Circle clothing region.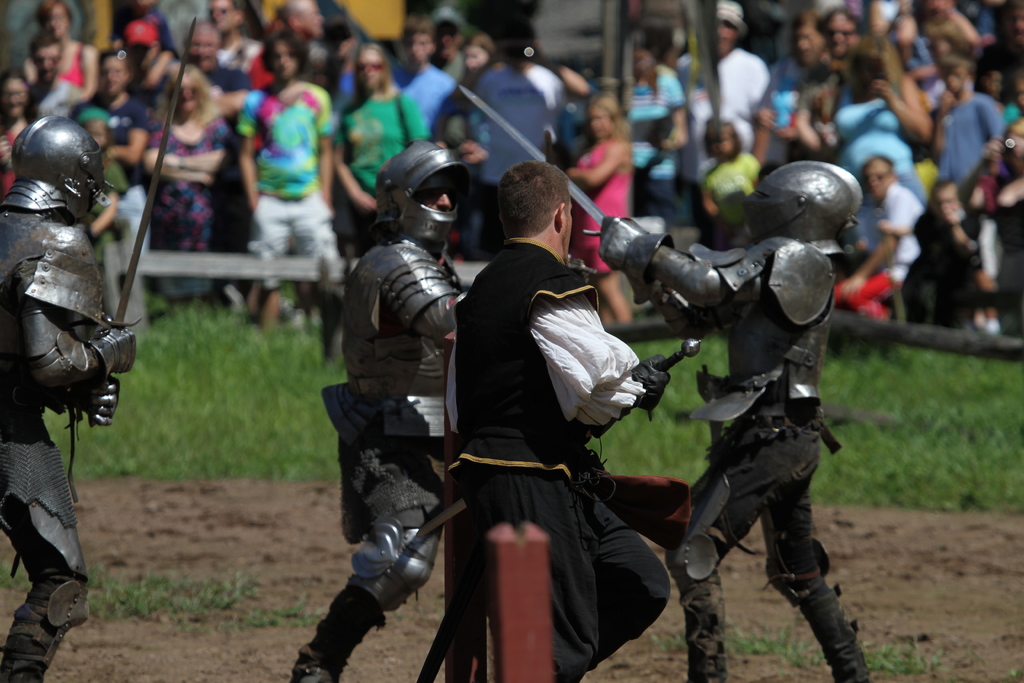
Region: {"left": 902, "top": 213, "right": 992, "bottom": 339}.
